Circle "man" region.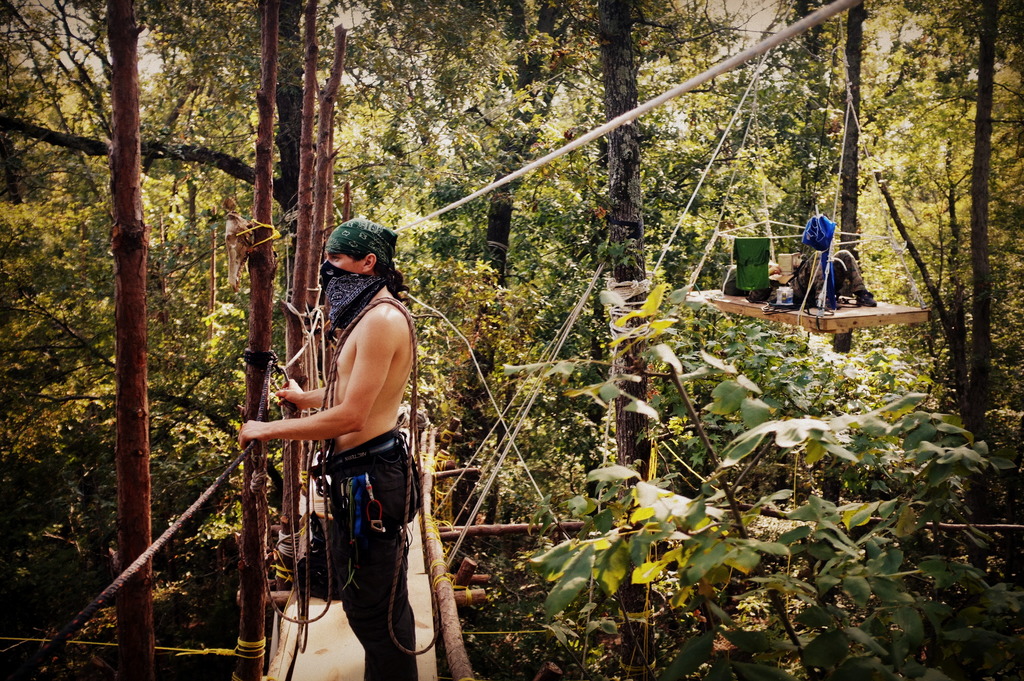
Region: (x1=249, y1=211, x2=453, y2=680).
